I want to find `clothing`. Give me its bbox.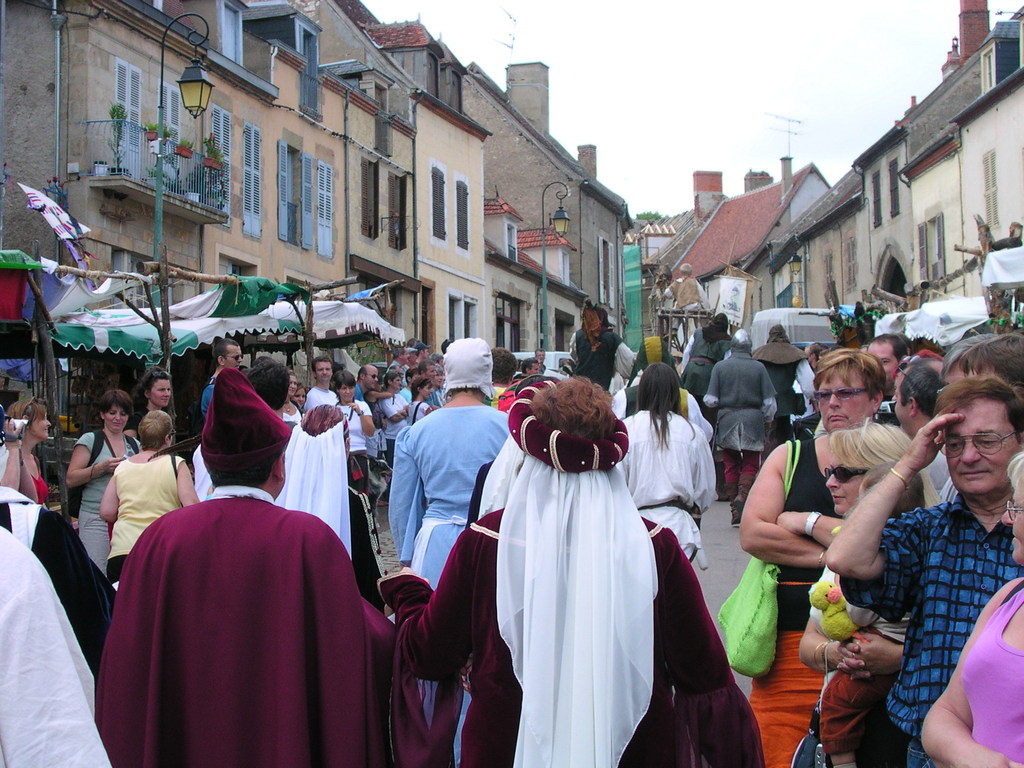
[747, 341, 814, 443].
